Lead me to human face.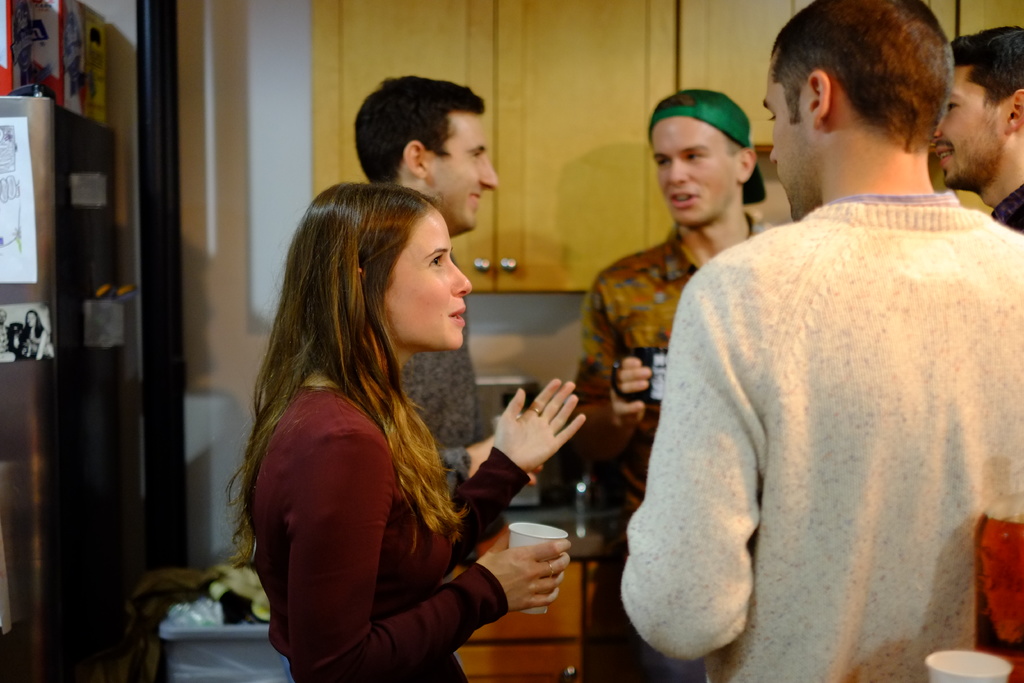
Lead to select_region(934, 67, 1007, 194).
